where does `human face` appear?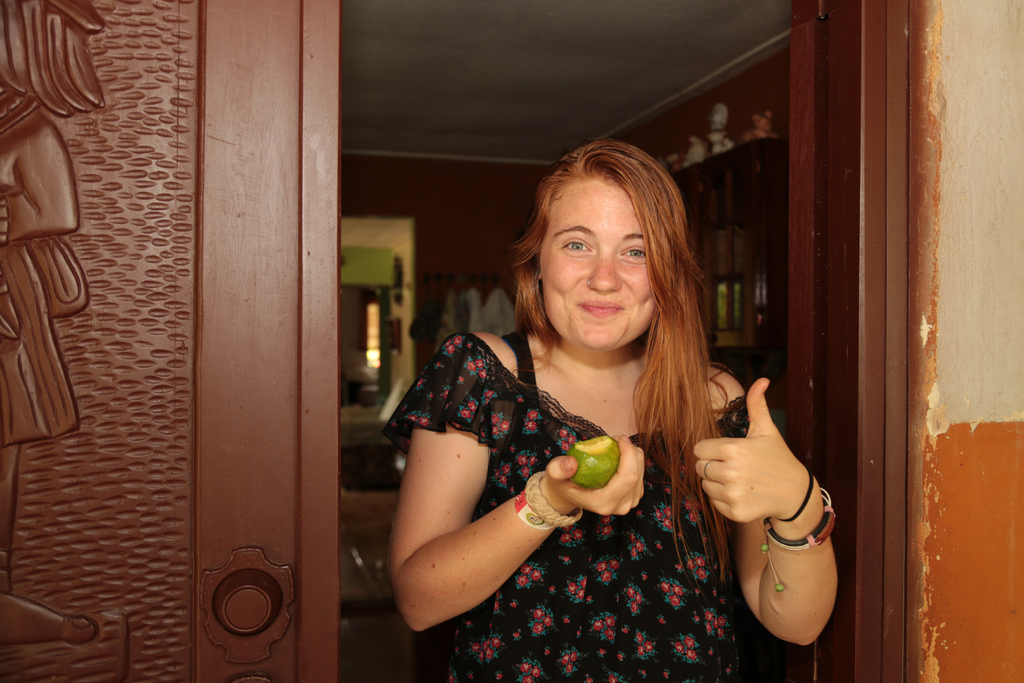
Appears at bbox(531, 173, 661, 358).
